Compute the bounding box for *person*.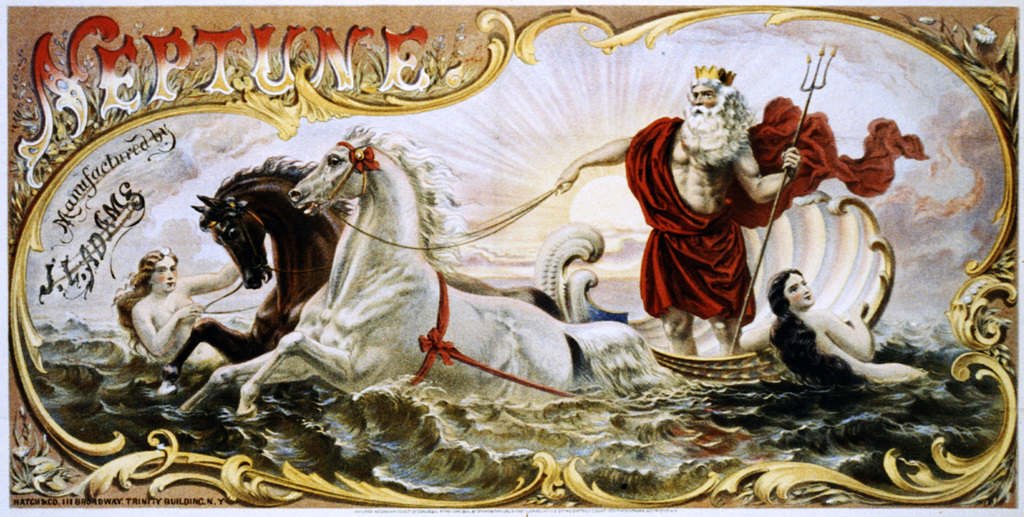
<bbox>763, 256, 929, 401</bbox>.
